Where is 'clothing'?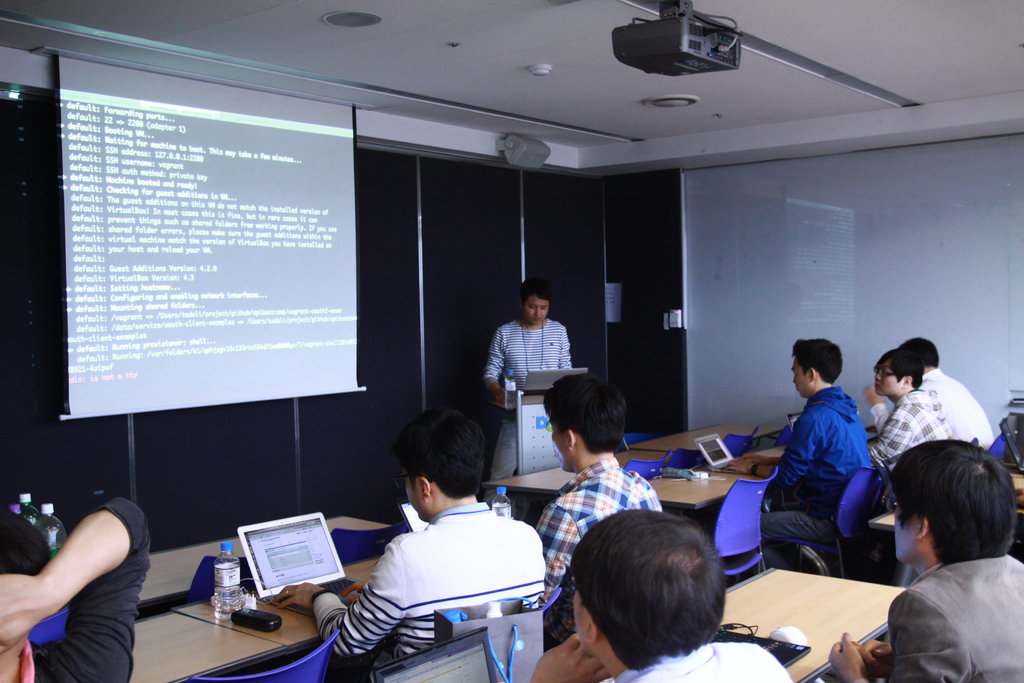
[321,478,548,676].
